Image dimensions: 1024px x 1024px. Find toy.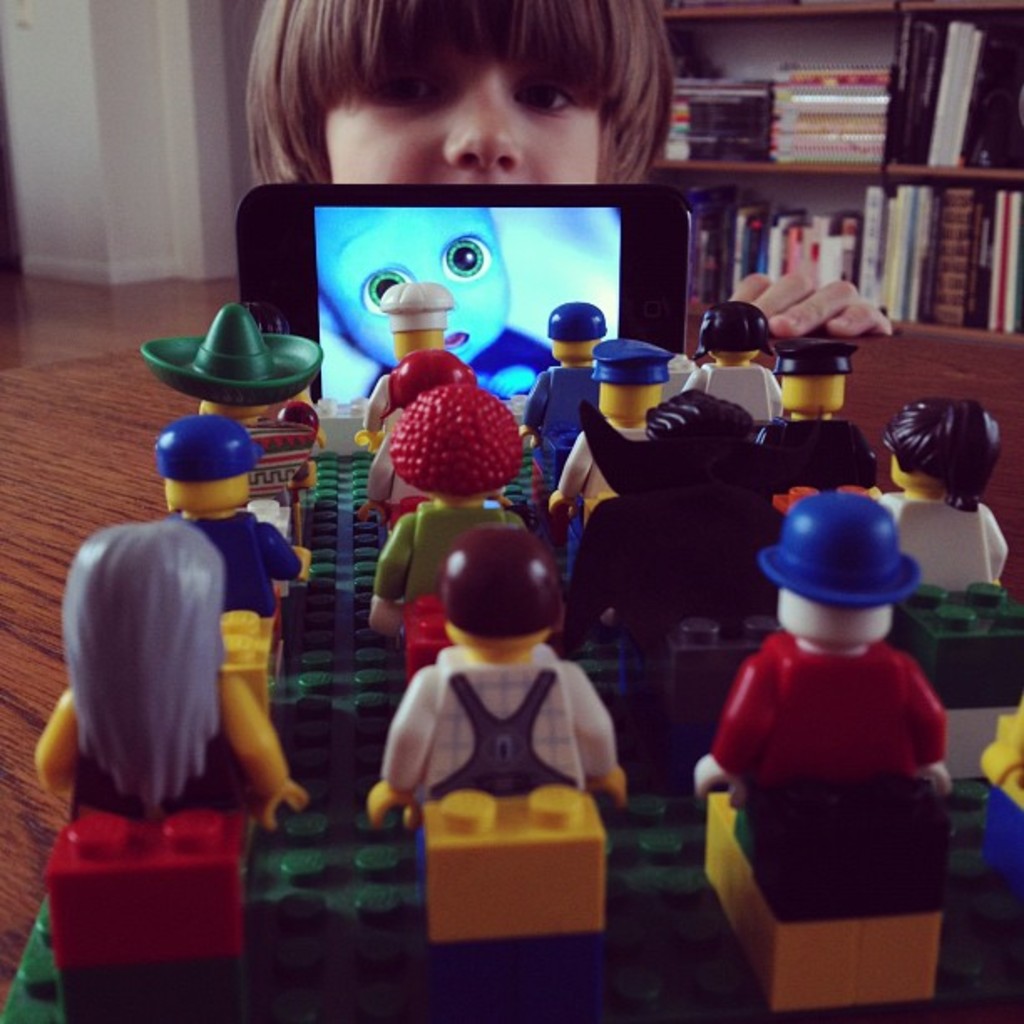
<box>534,336,689,547</box>.
